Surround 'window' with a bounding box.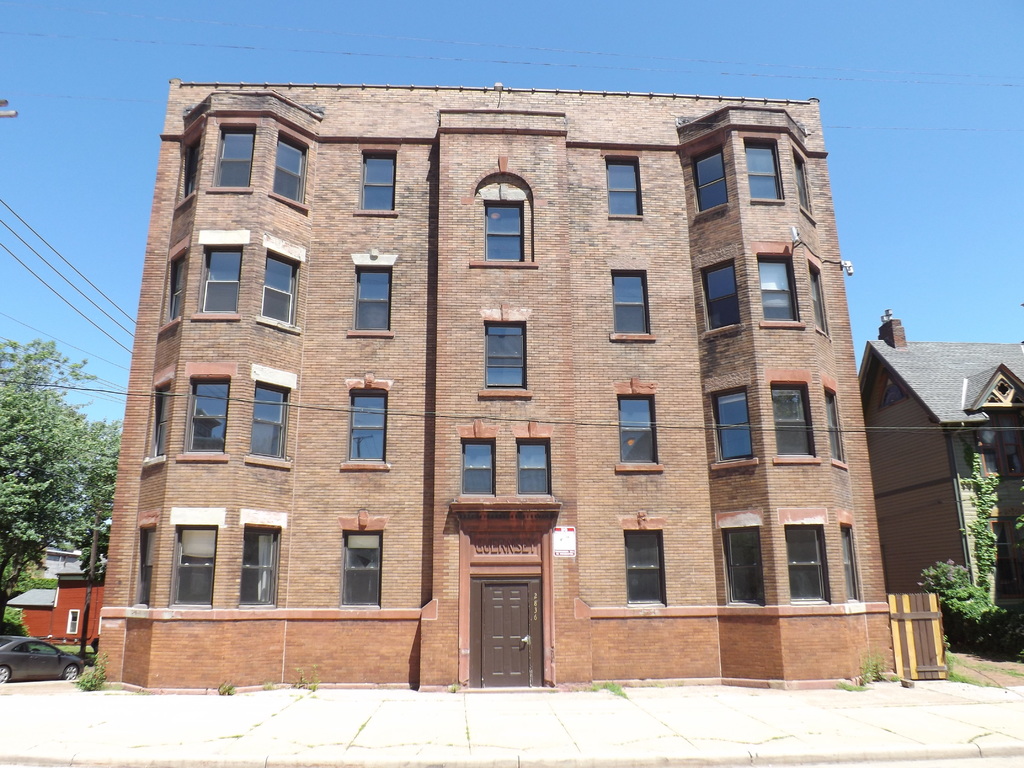
l=256, t=254, r=292, b=333.
